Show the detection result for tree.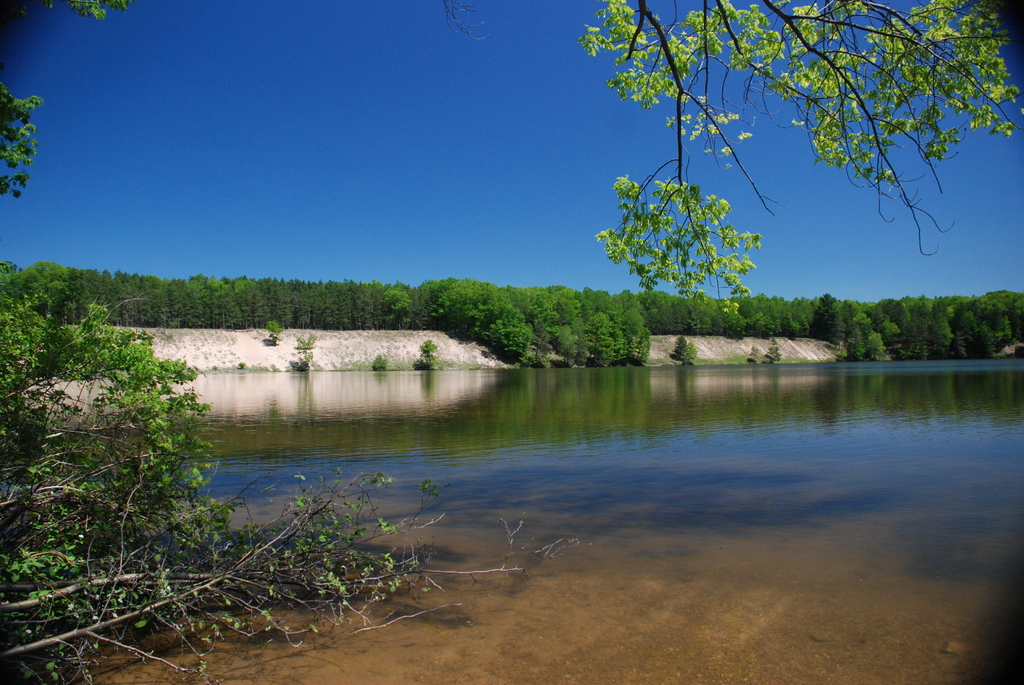
(973, 285, 1023, 362).
